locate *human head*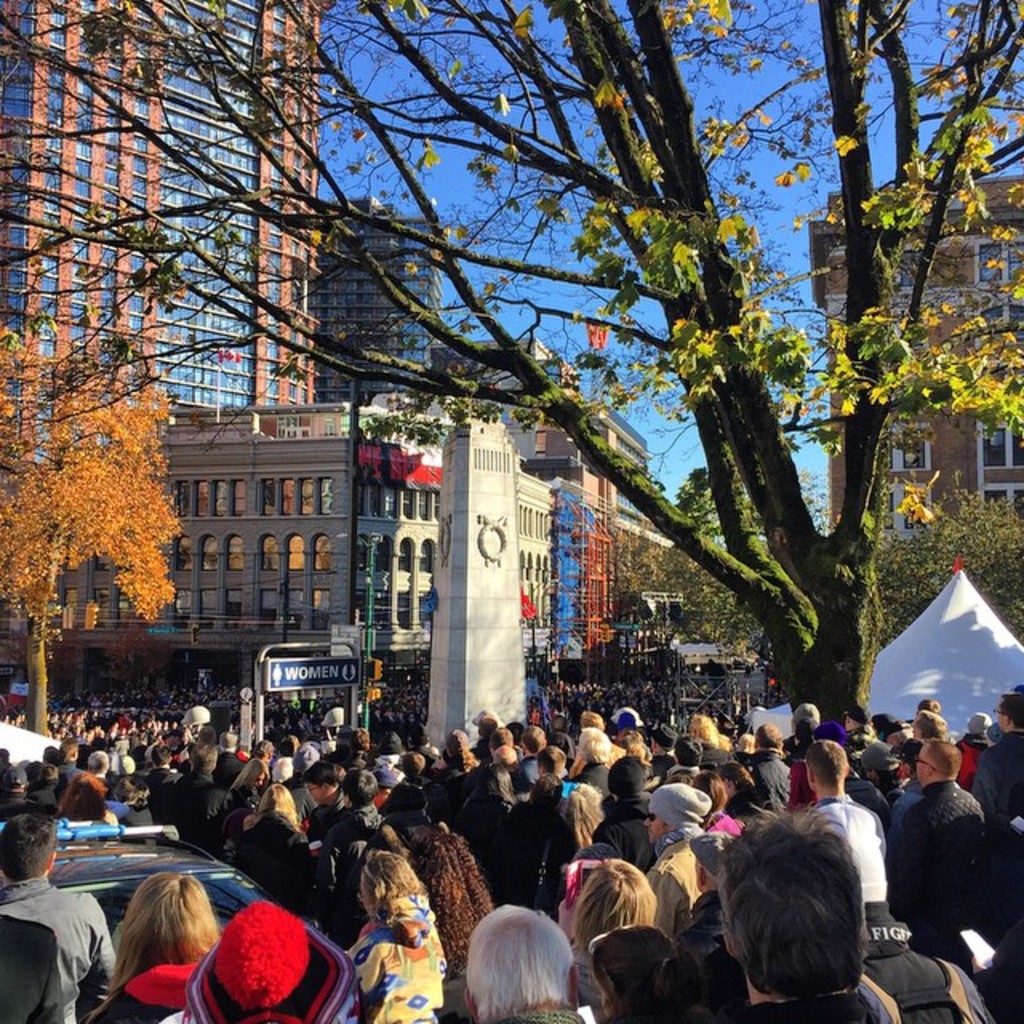
0:805:59:896
